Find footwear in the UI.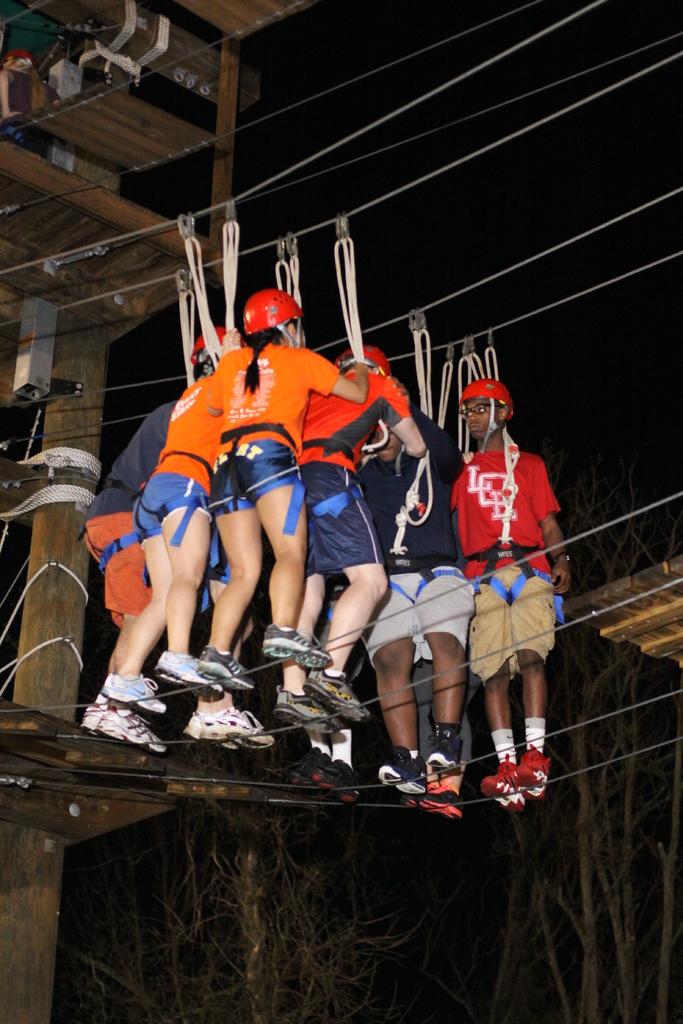
UI element at detection(308, 762, 362, 807).
